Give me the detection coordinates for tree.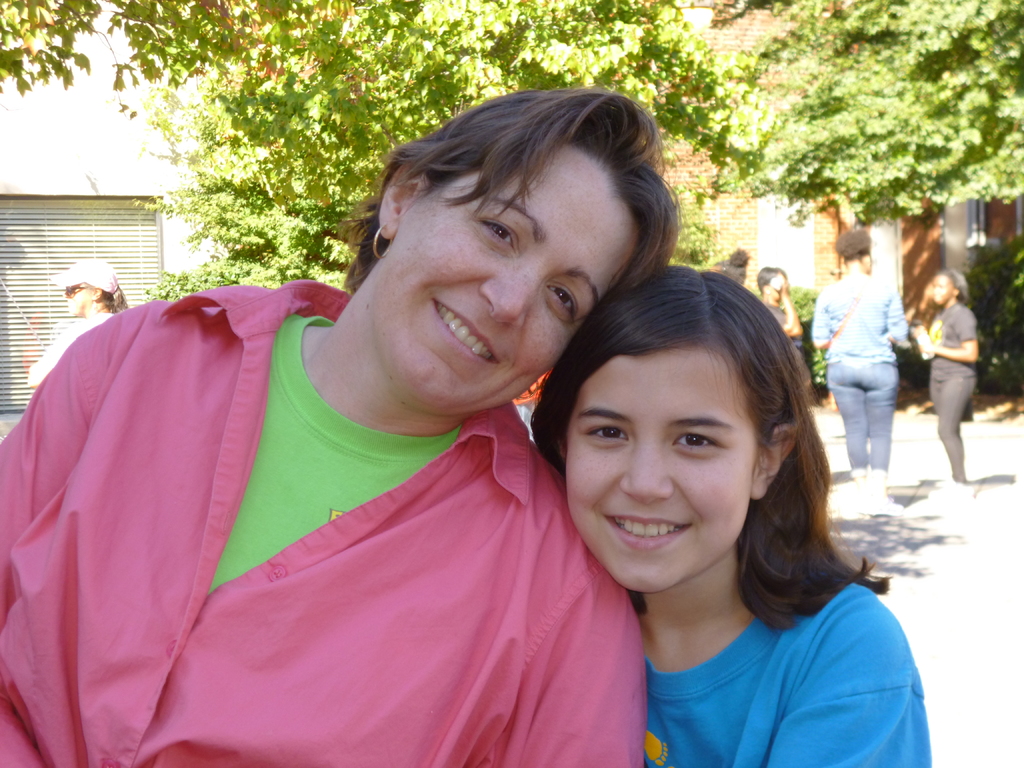
bbox=(732, 0, 1023, 219).
